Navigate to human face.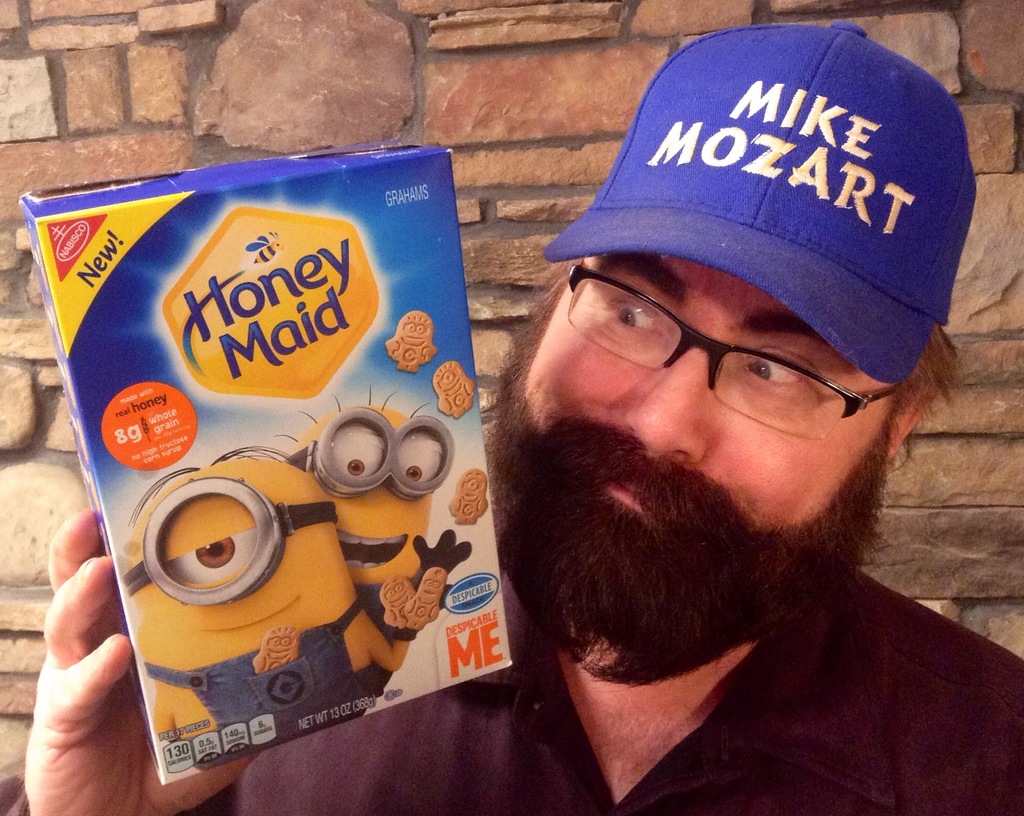
Navigation target: Rect(522, 271, 925, 668).
